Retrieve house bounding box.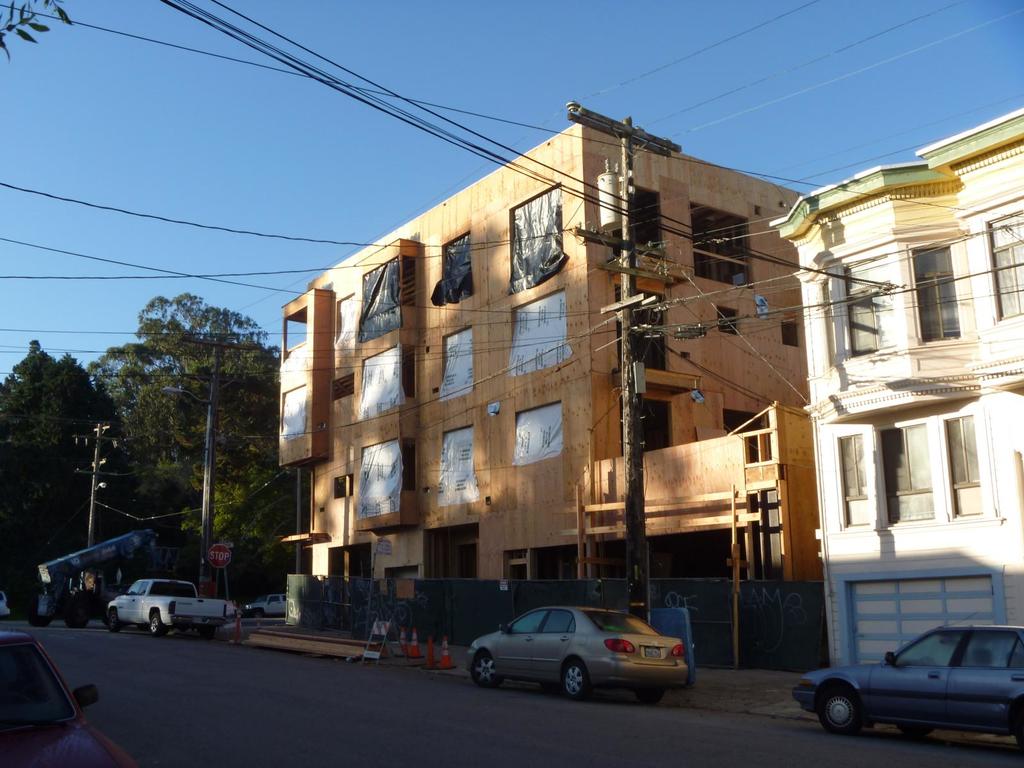
Bounding box: 275 113 826 663.
